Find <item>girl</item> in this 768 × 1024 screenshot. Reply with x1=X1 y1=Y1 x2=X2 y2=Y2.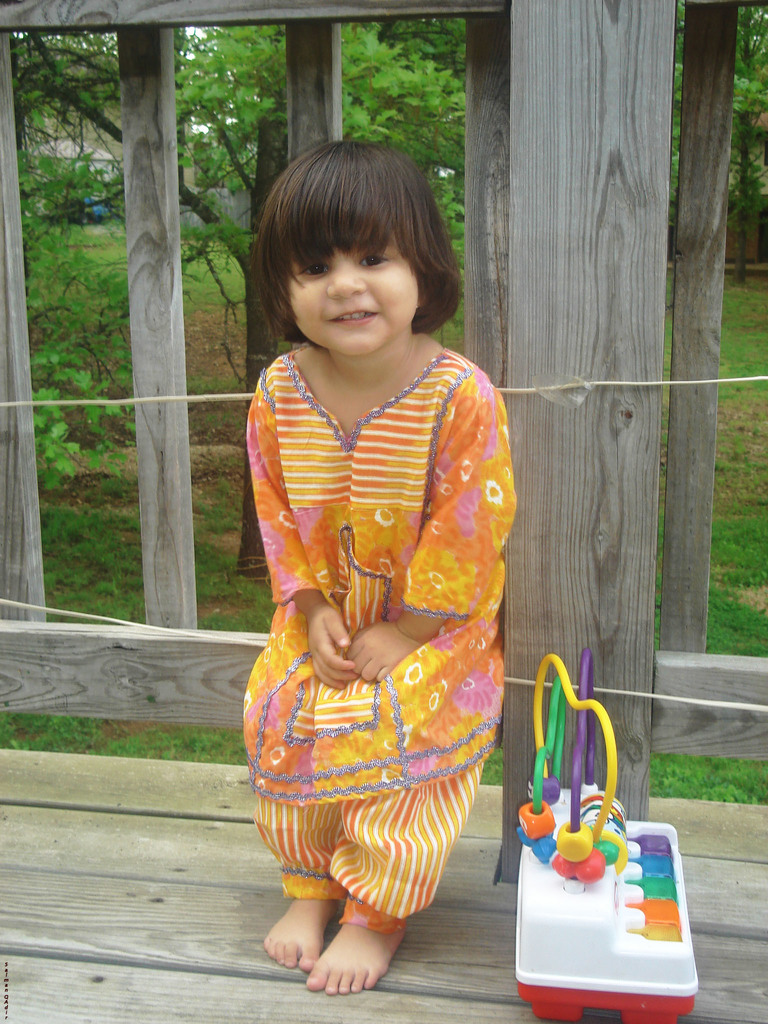
x1=236 y1=138 x2=509 y2=998.
